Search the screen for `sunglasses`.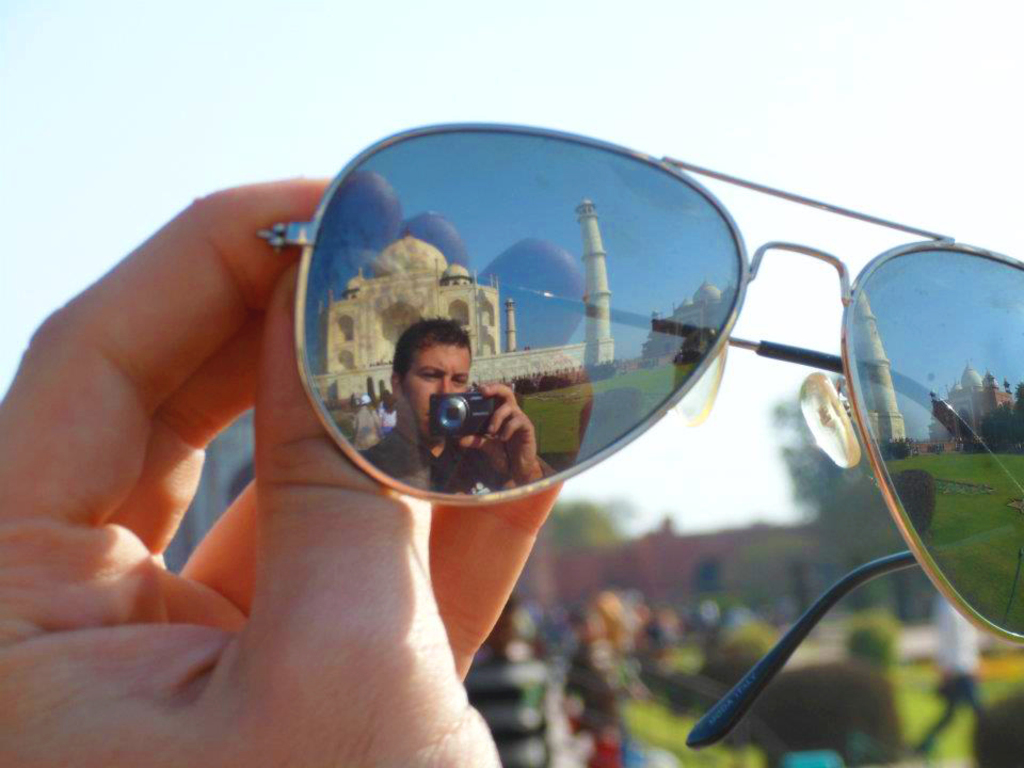
Found at Rect(255, 119, 1023, 751).
